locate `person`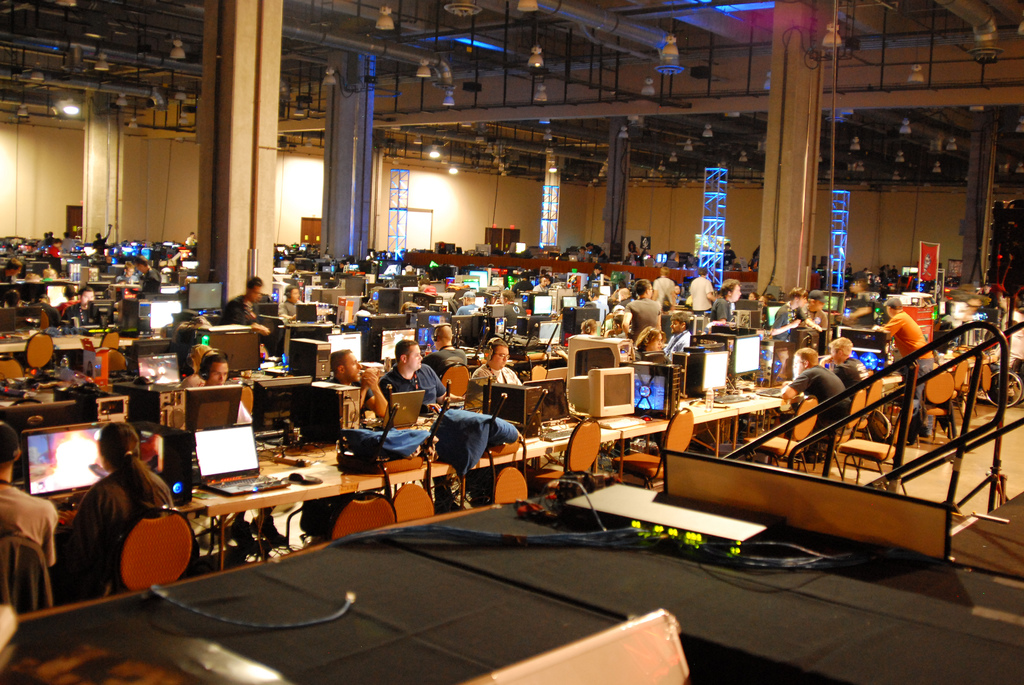
{"x1": 813, "y1": 337, "x2": 876, "y2": 393}
